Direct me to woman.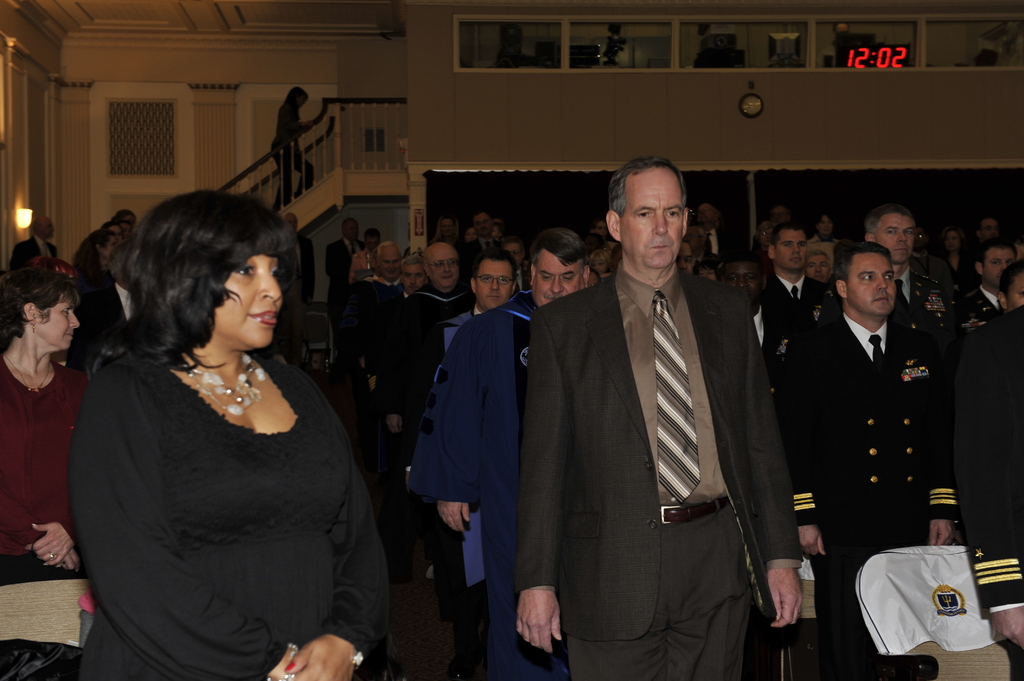
Direction: bbox=(465, 228, 479, 239).
